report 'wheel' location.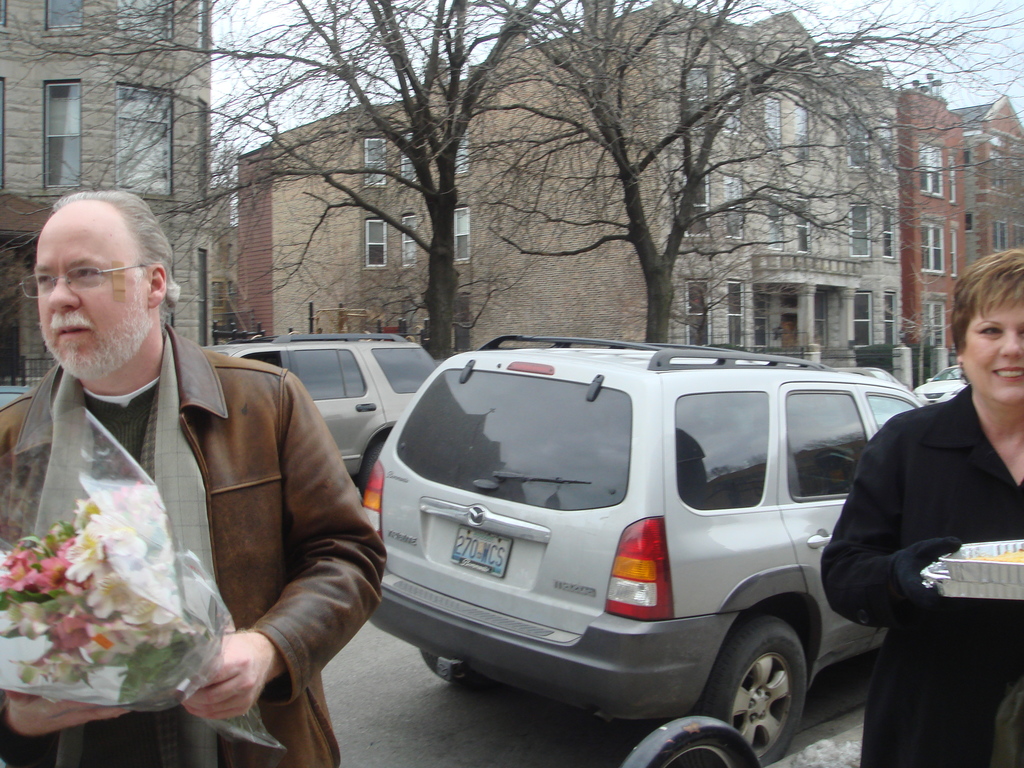
Report: {"x1": 721, "y1": 616, "x2": 803, "y2": 762}.
